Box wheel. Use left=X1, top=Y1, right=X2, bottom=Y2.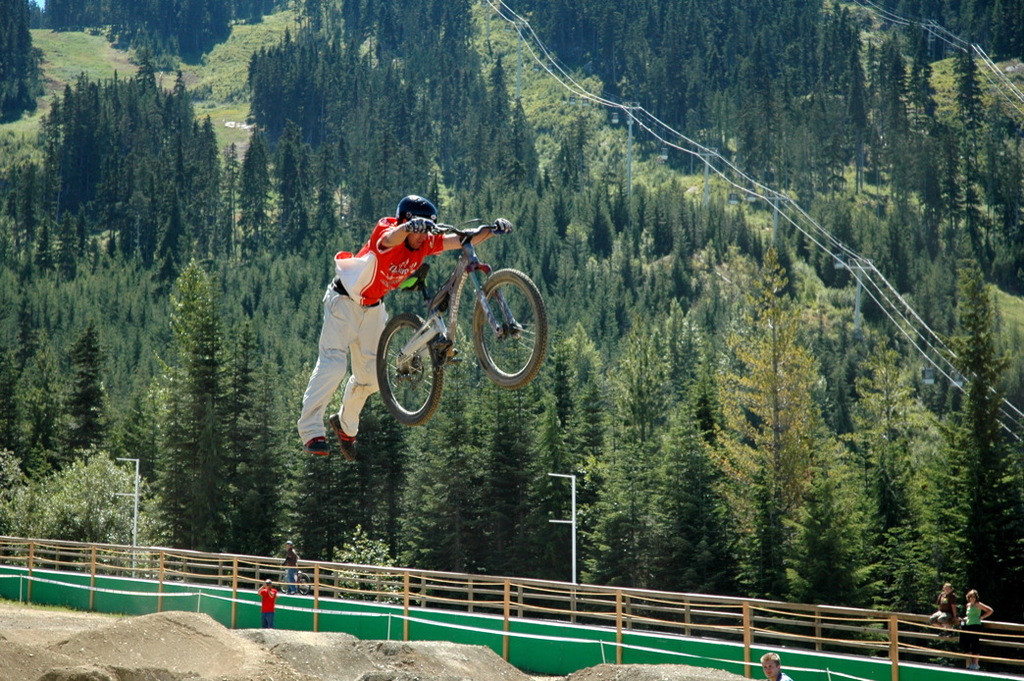
left=472, top=267, right=551, bottom=388.
